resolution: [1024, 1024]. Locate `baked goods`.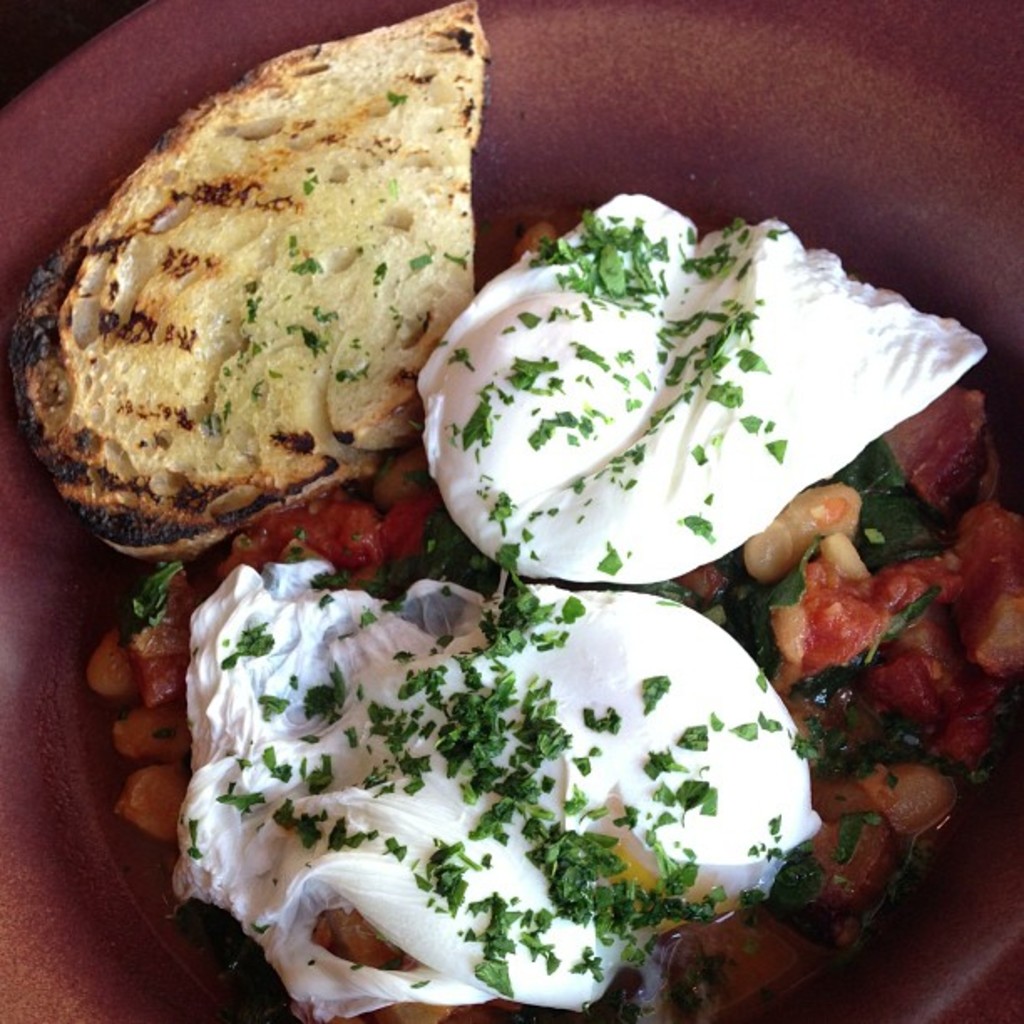
[x1=0, y1=0, x2=490, y2=569].
